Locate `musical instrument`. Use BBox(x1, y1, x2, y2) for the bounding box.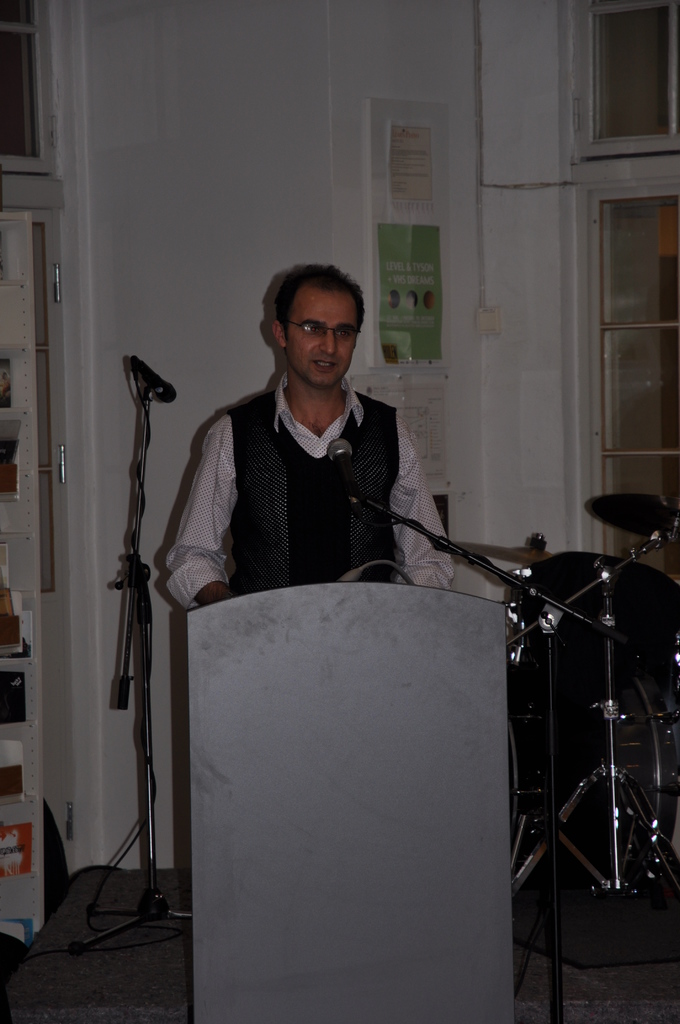
BBox(582, 488, 679, 550).
